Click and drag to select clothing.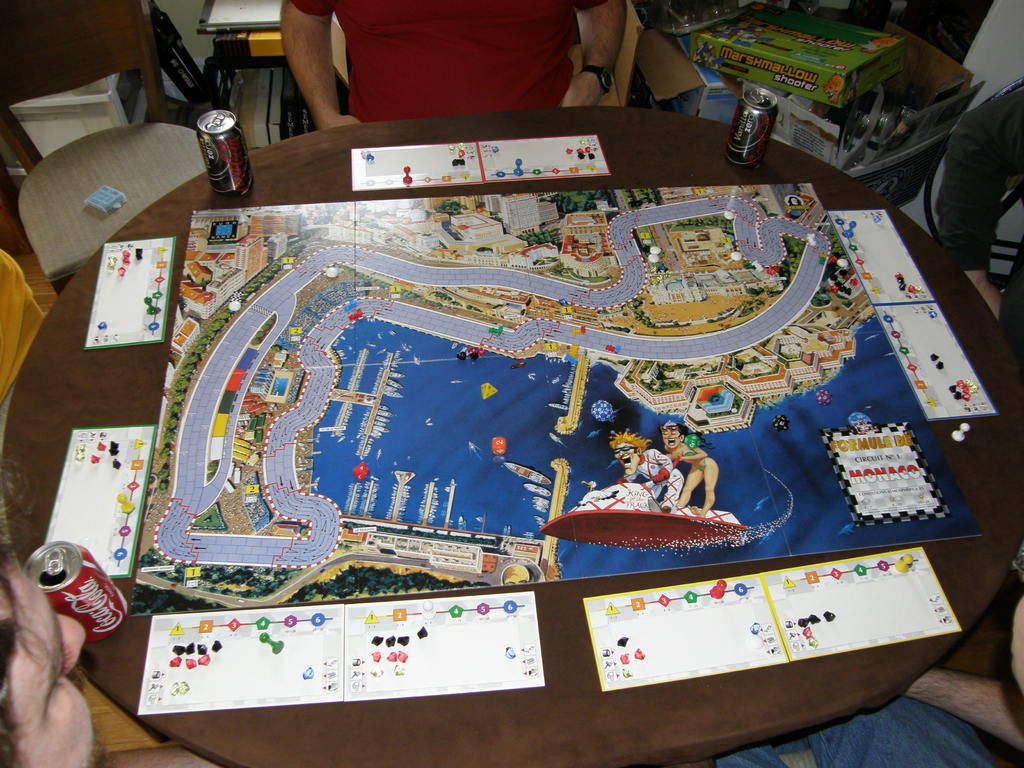
Selection: (x1=300, y1=0, x2=602, y2=113).
